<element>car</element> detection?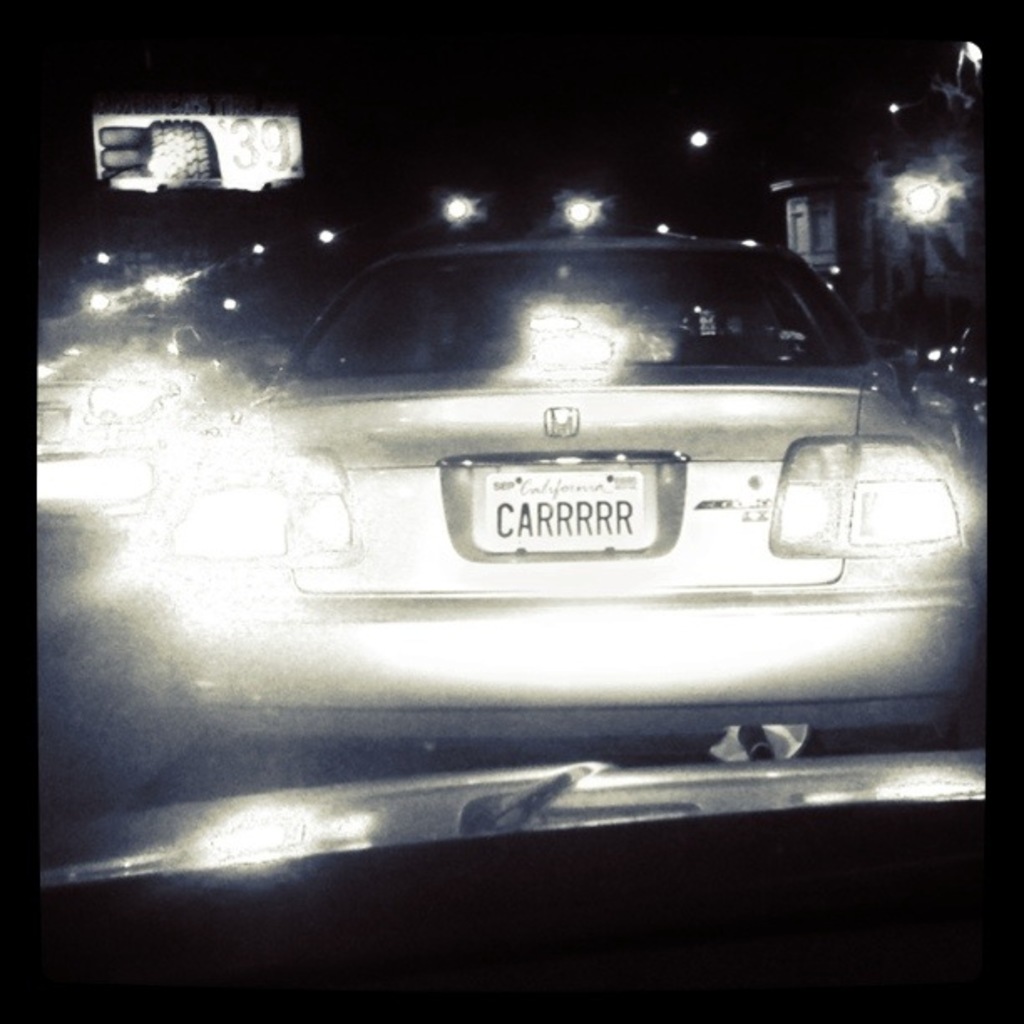
(142, 199, 991, 842)
